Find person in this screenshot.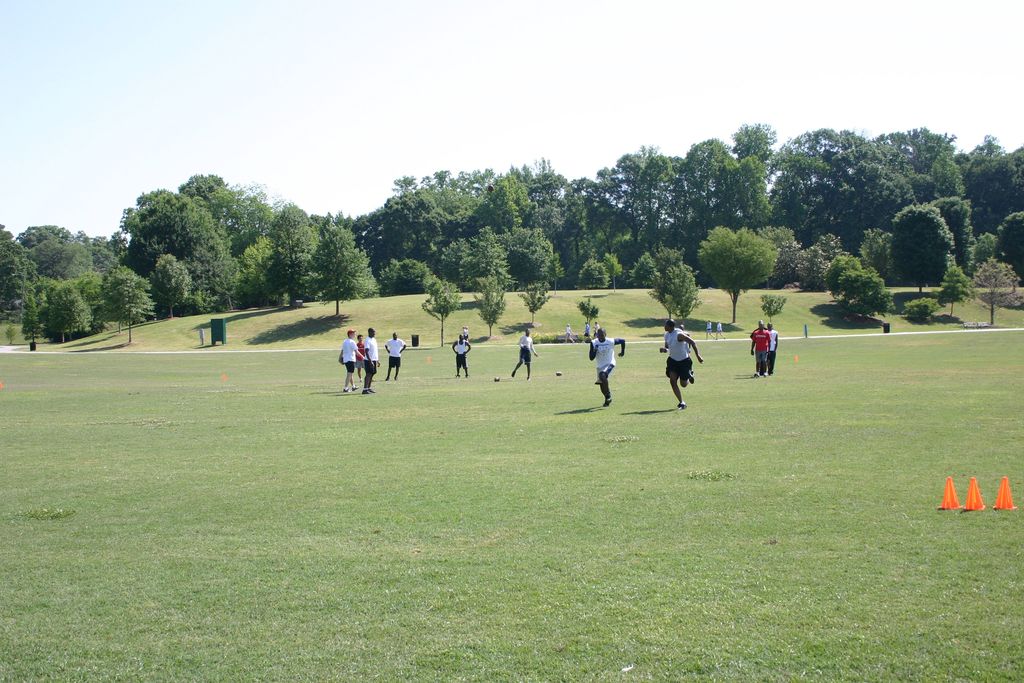
The bounding box for person is [340, 329, 367, 391].
